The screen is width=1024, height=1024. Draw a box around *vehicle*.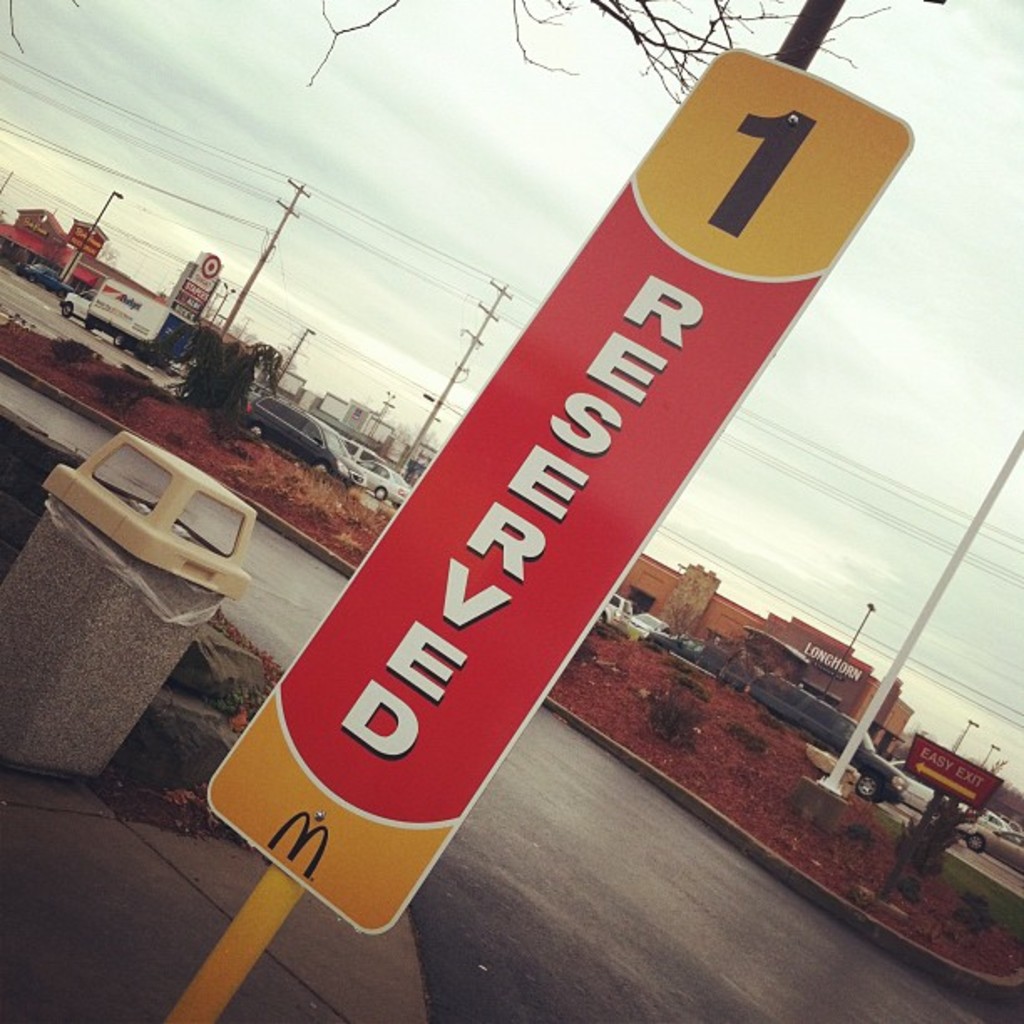
(341,433,383,465).
